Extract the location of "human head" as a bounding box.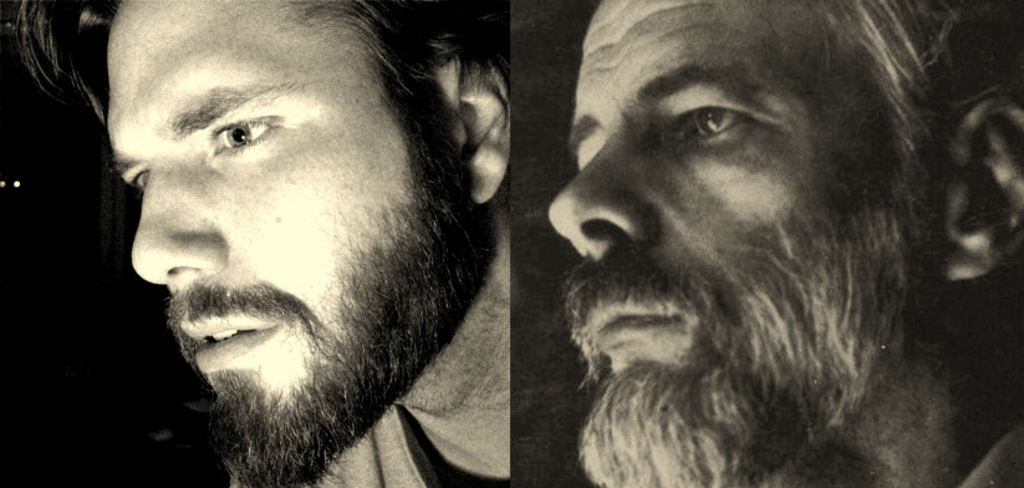
crop(545, 0, 1023, 487).
